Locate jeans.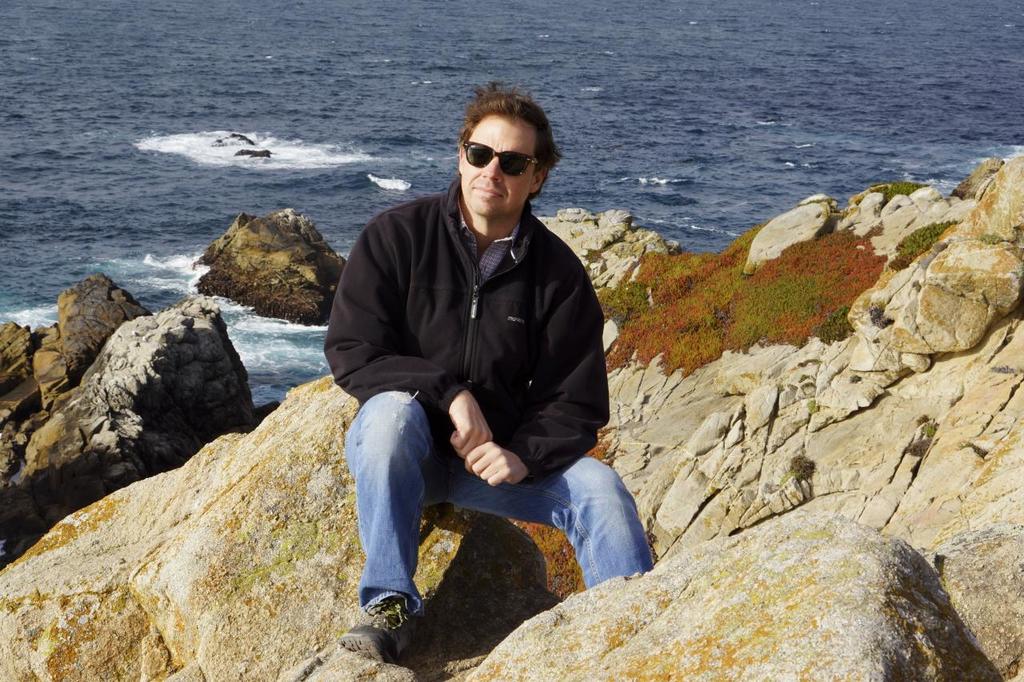
Bounding box: l=341, t=390, r=659, b=618.
